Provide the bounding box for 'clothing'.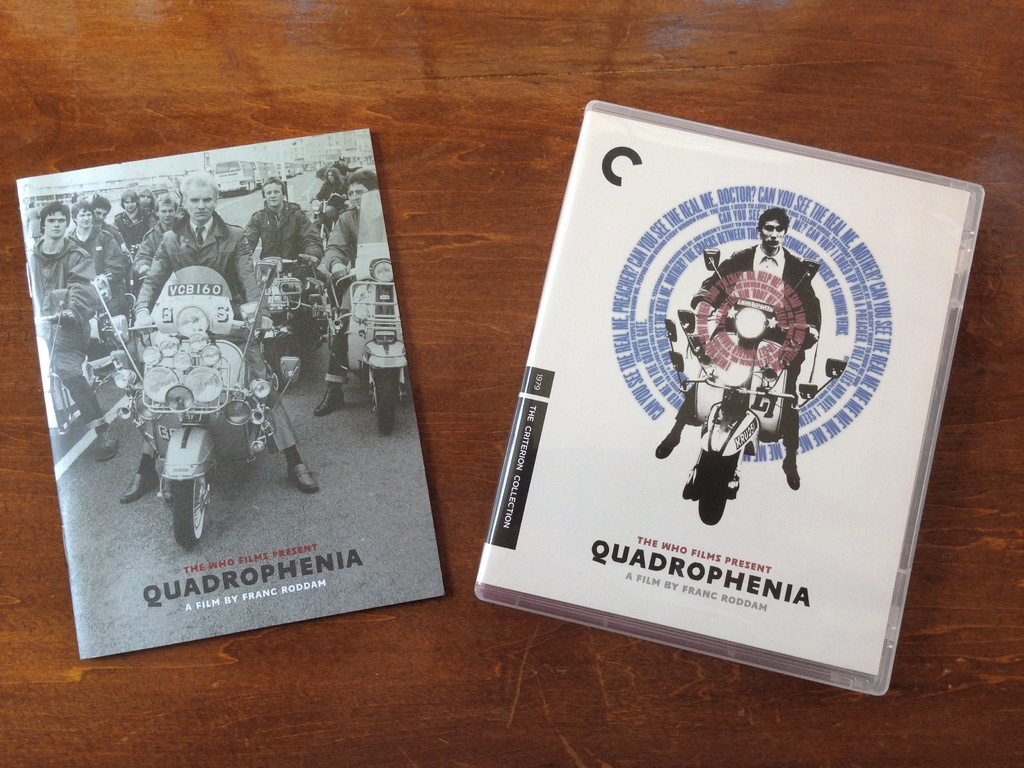
bbox=[26, 236, 107, 437].
